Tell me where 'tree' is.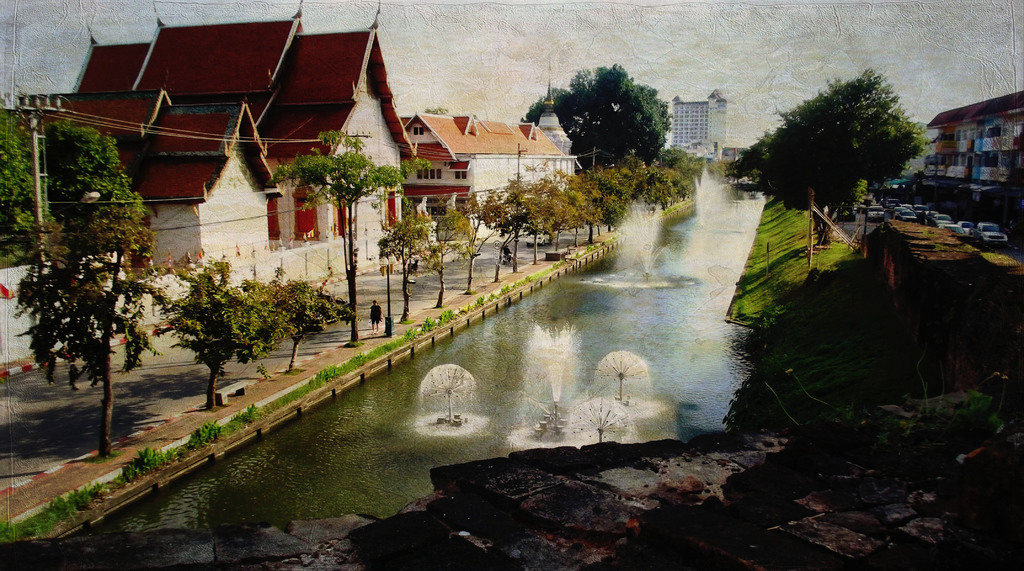
'tree' is at left=426, top=101, right=449, bottom=118.
